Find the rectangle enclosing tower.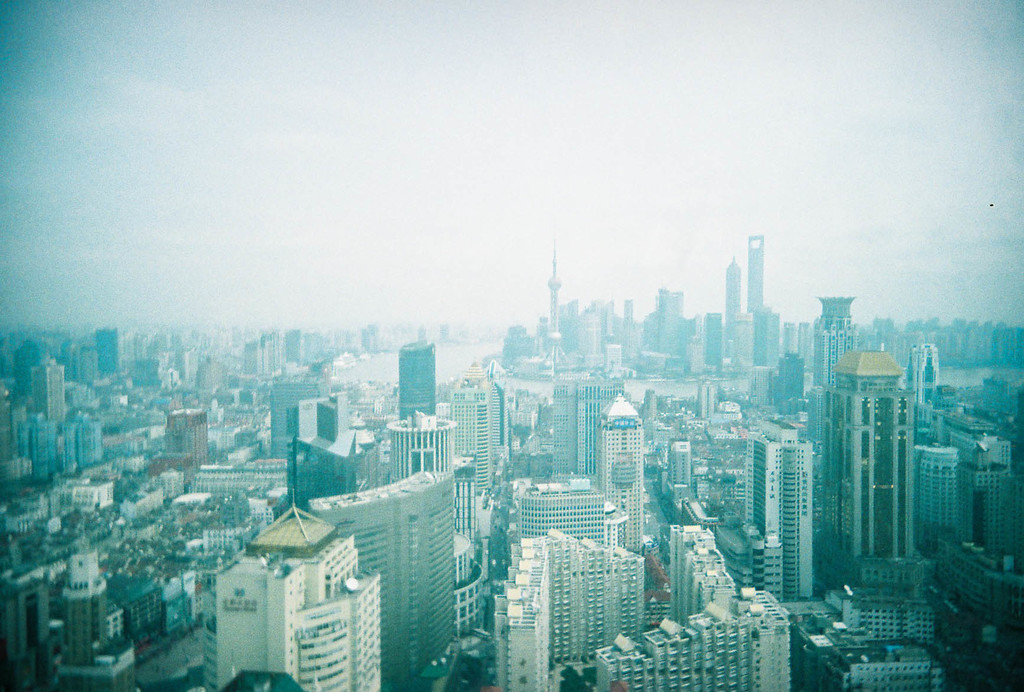
(x1=521, y1=484, x2=605, y2=544).
